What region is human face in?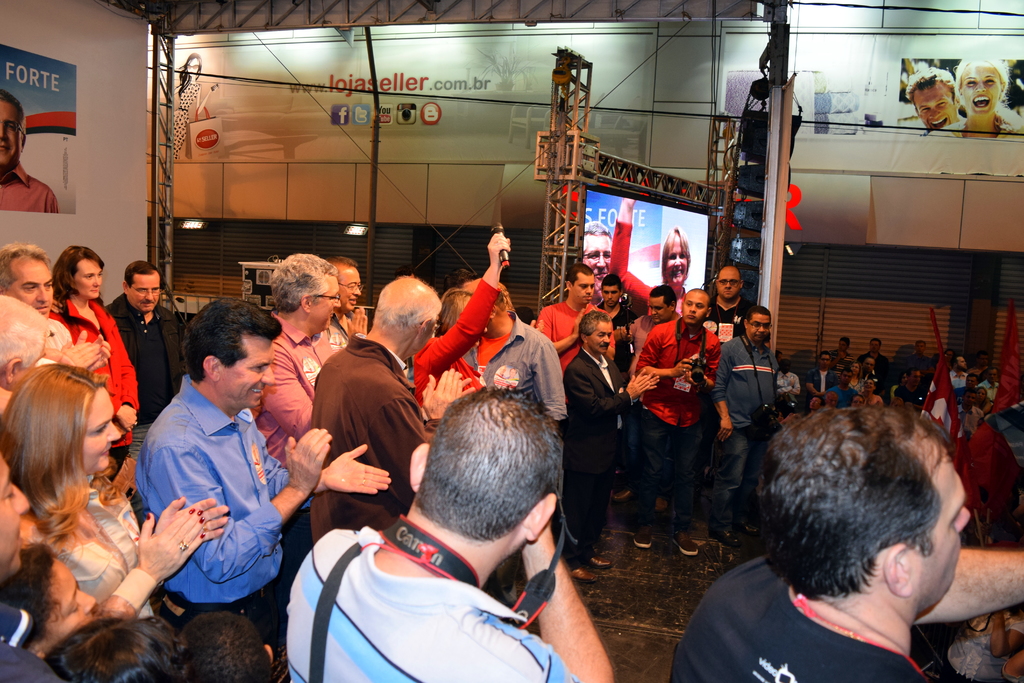
crop(588, 320, 612, 353).
